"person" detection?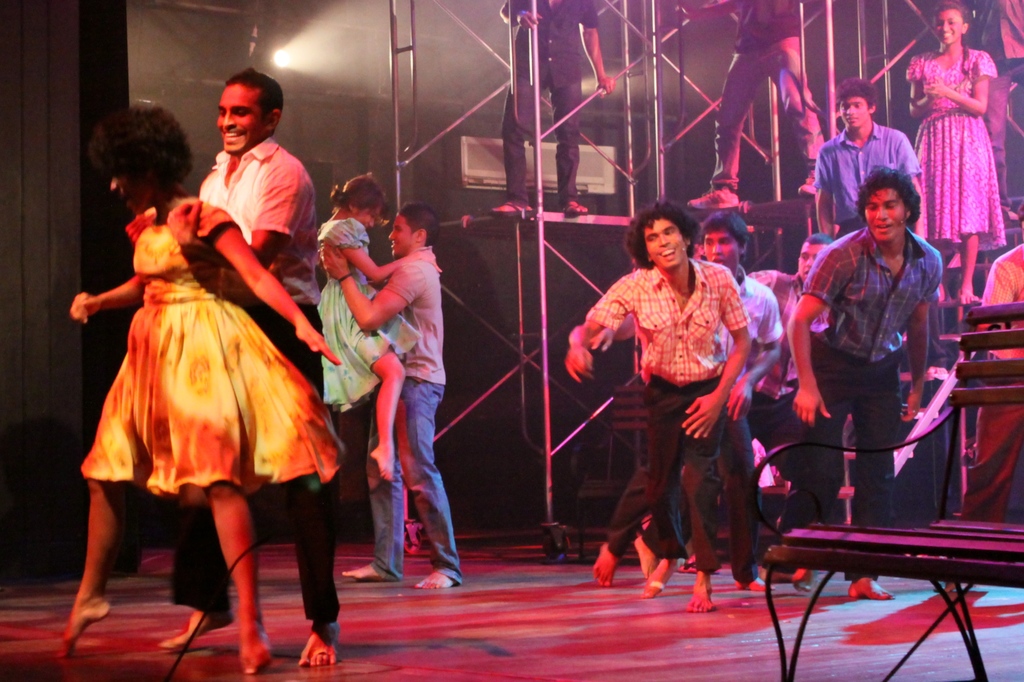
left=157, top=72, right=346, bottom=662
